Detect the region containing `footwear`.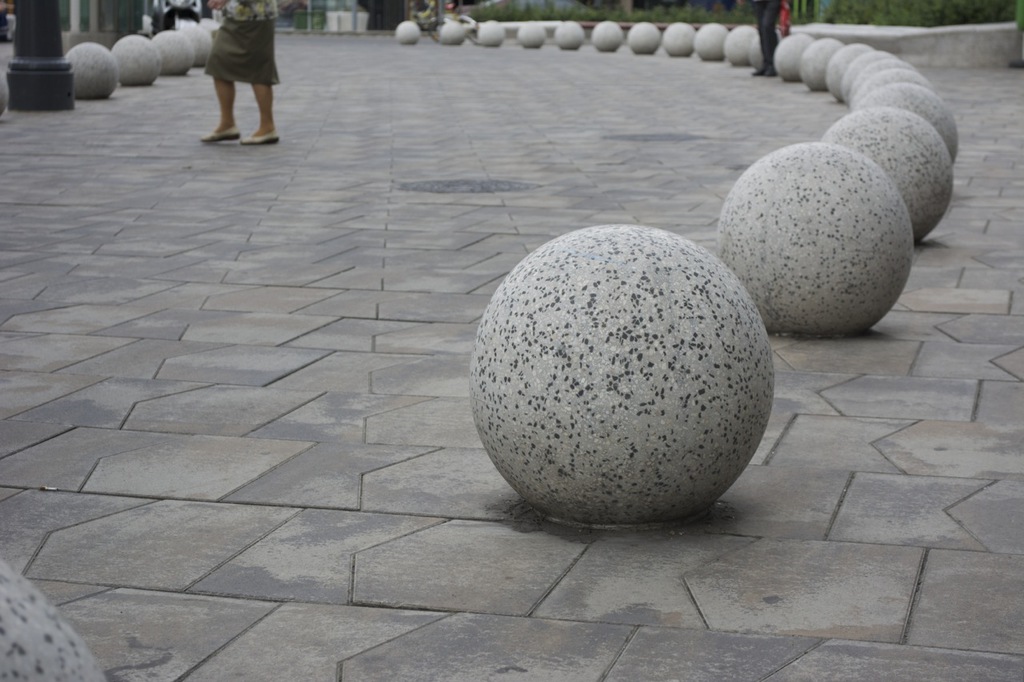
[201,133,241,141].
